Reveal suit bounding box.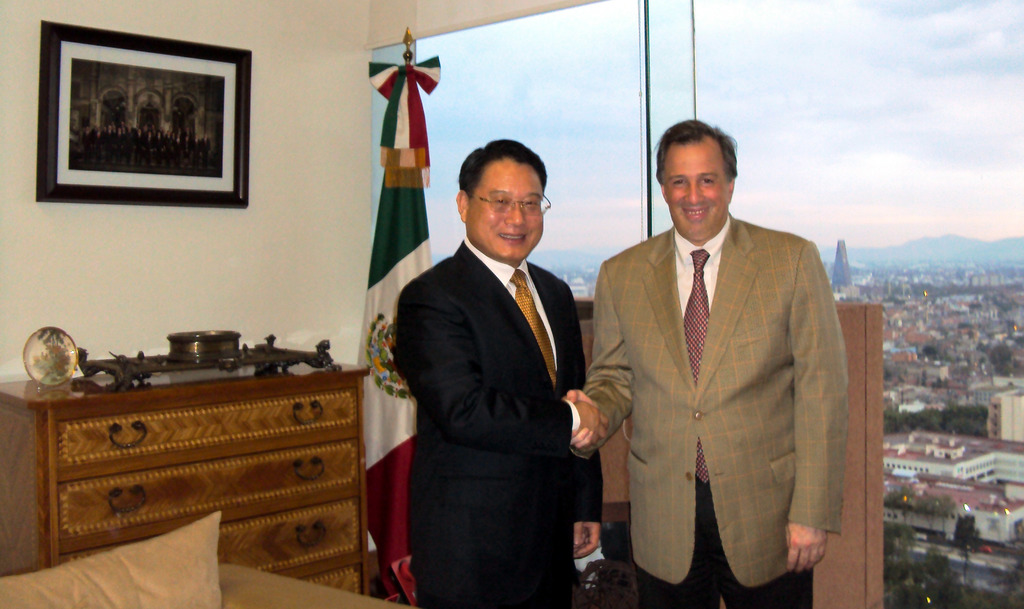
Revealed: [x1=586, y1=140, x2=849, y2=608].
